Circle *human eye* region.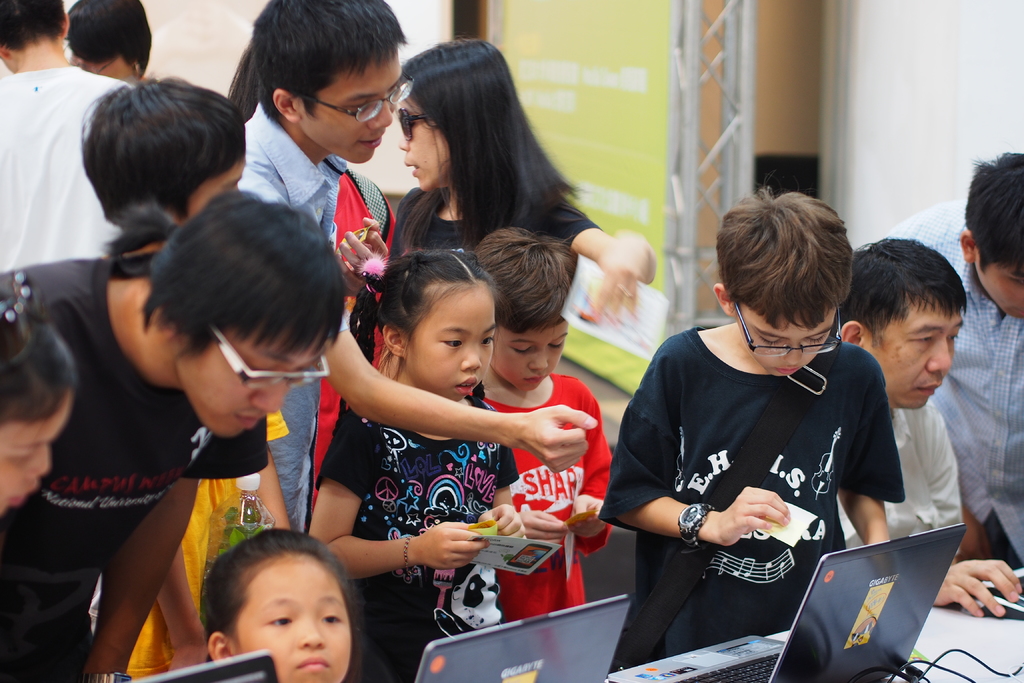
Region: [x1=408, y1=113, x2=416, y2=126].
